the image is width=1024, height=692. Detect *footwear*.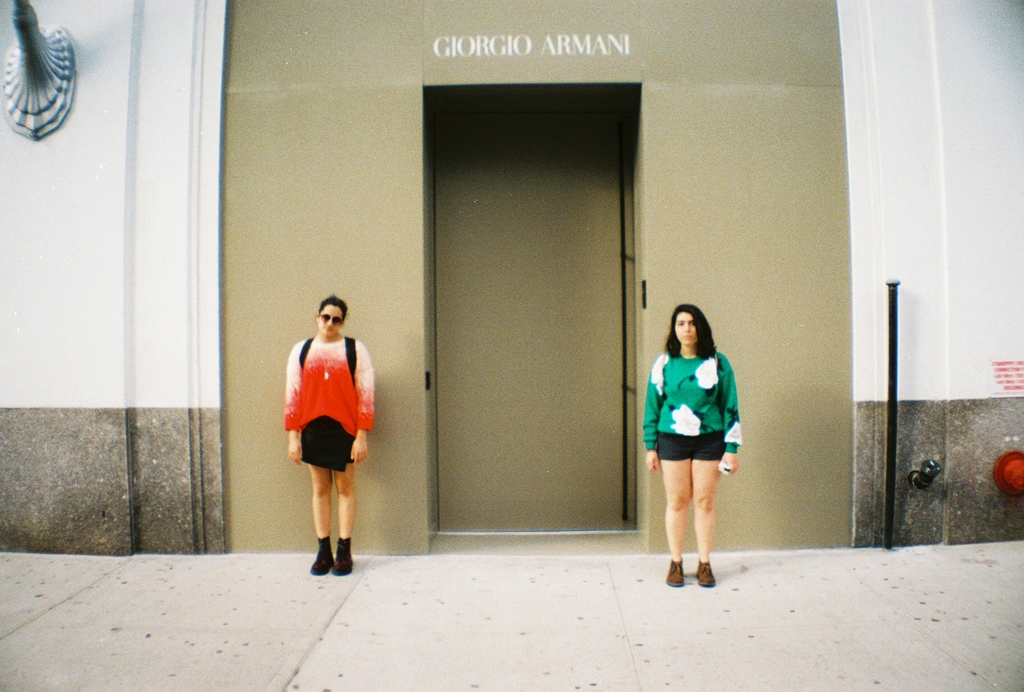
Detection: x1=311, y1=534, x2=335, y2=579.
